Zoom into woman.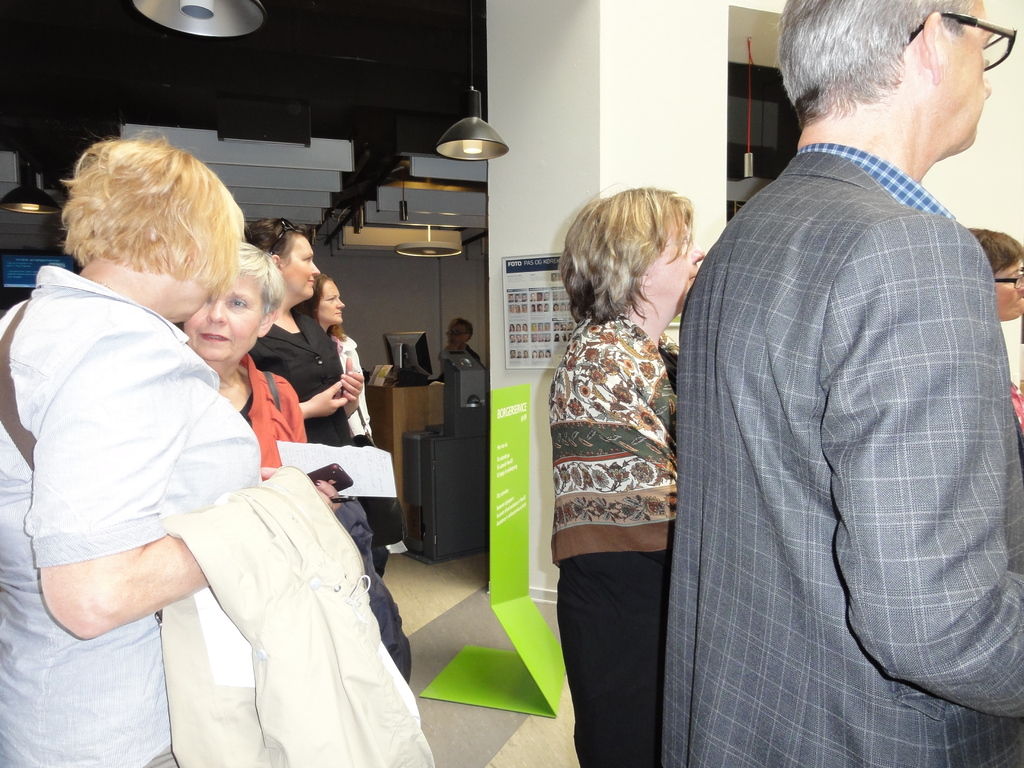
Zoom target: crop(245, 218, 412, 676).
